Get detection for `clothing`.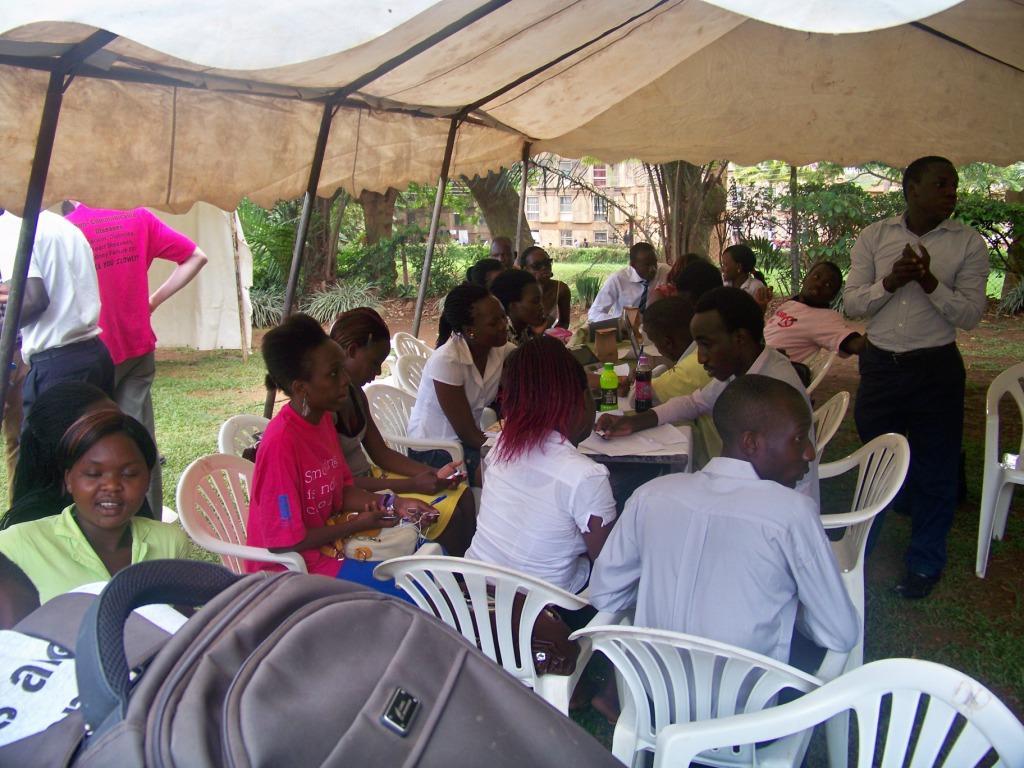
Detection: (602, 450, 872, 684).
